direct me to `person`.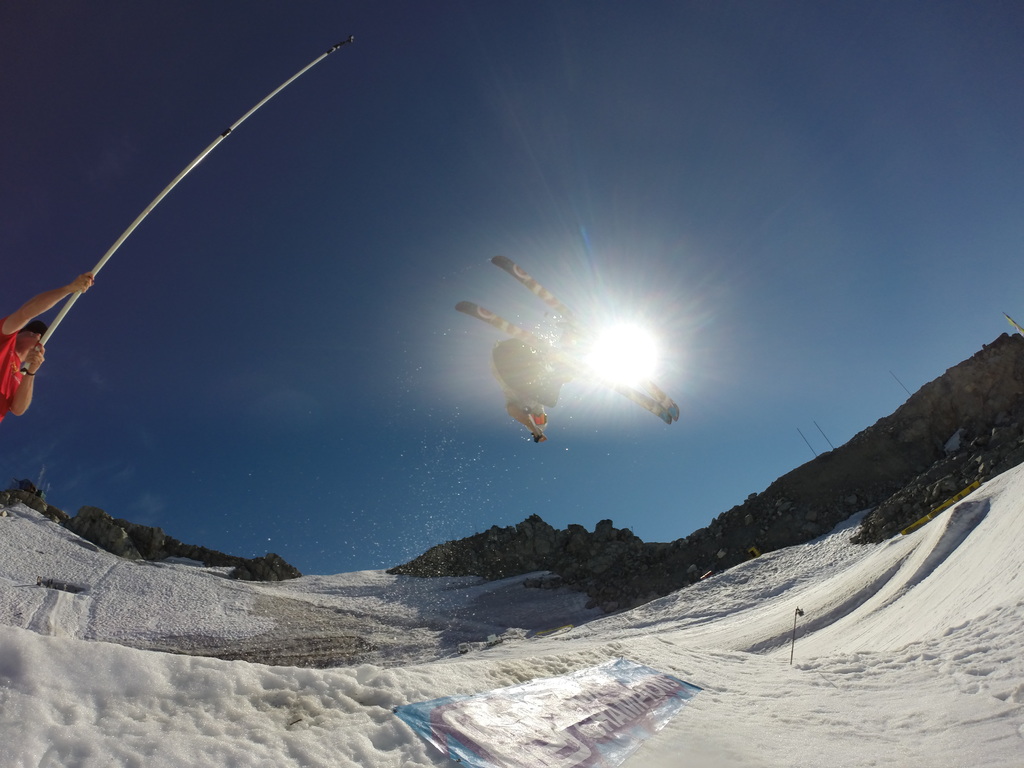
Direction: bbox=[0, 268, 96, 430].
